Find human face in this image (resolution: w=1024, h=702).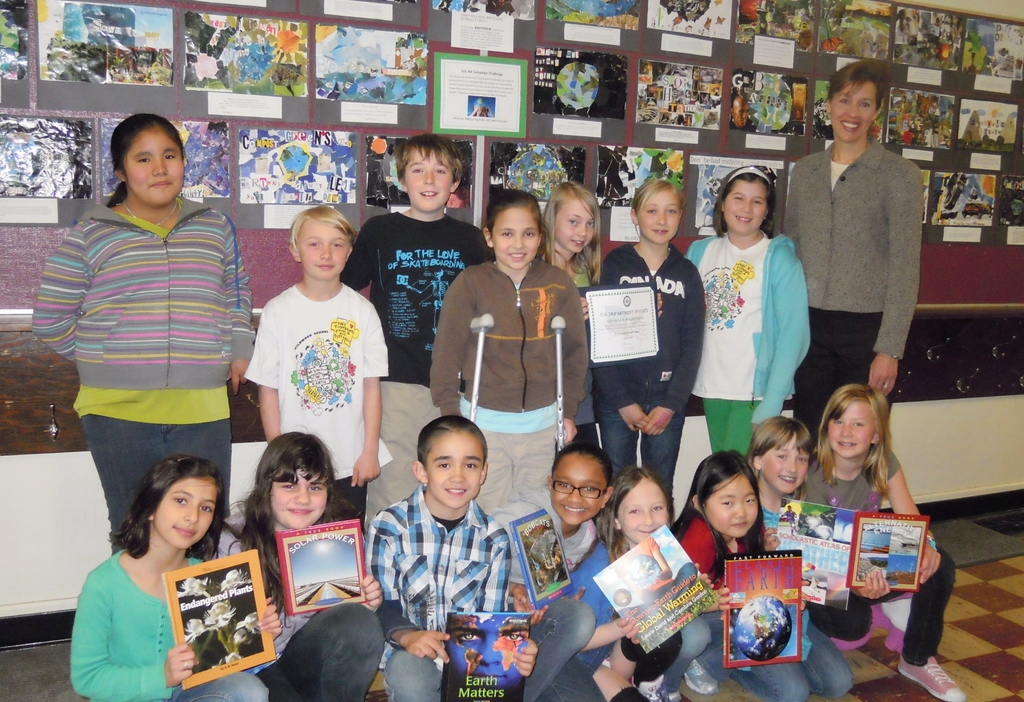
locate(118, 126, 186, 206).
